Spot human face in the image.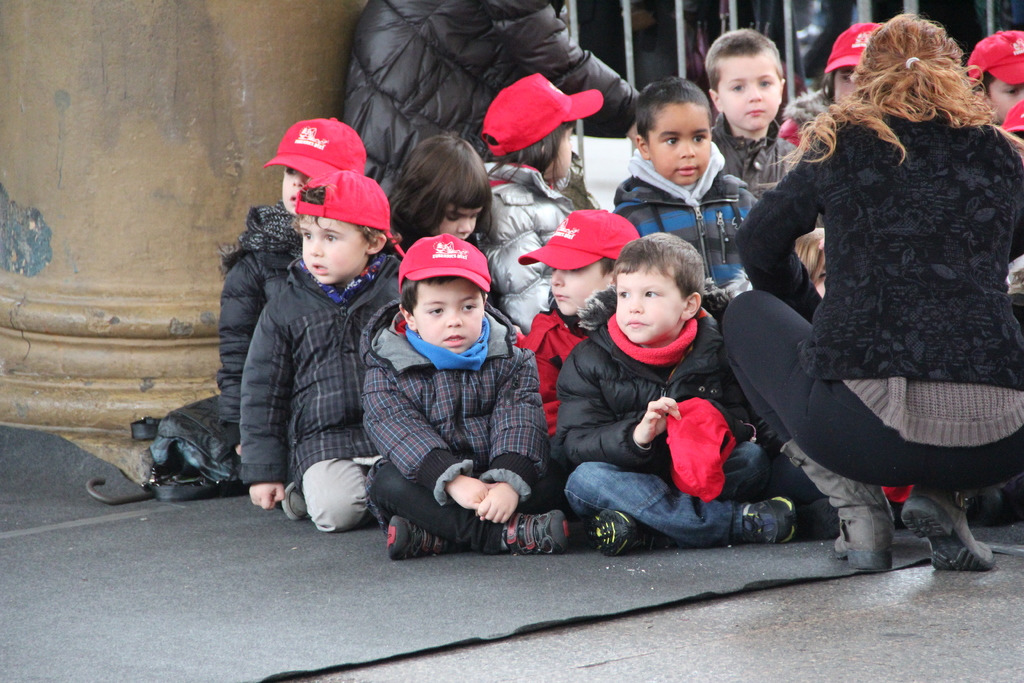
human face found at <bbox>714, 44, 780, 139</bbox>.
